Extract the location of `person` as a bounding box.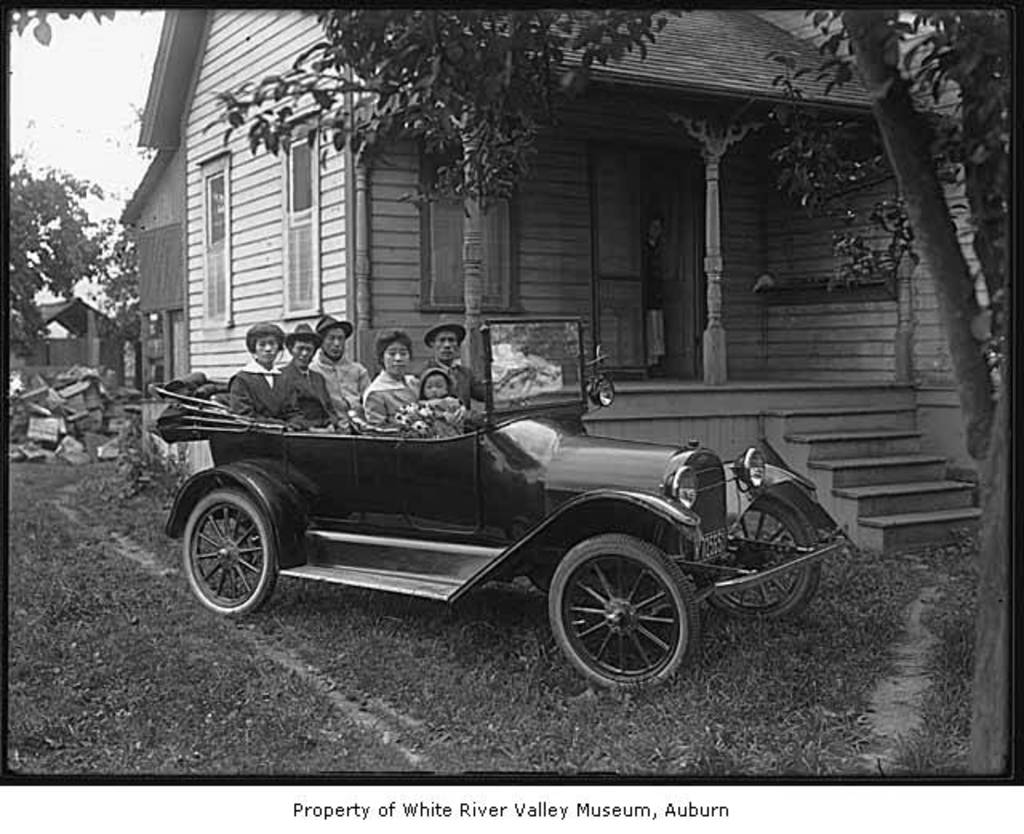
[362, 320, 430, 421].
